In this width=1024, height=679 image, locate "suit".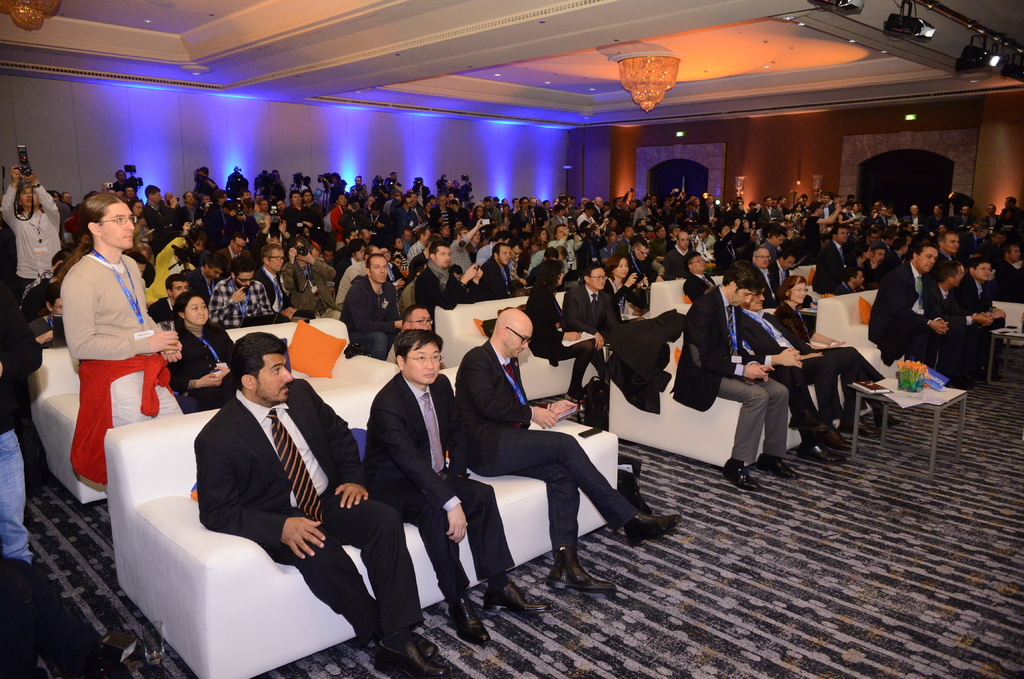
Bounding box: 563:292:620:342.
